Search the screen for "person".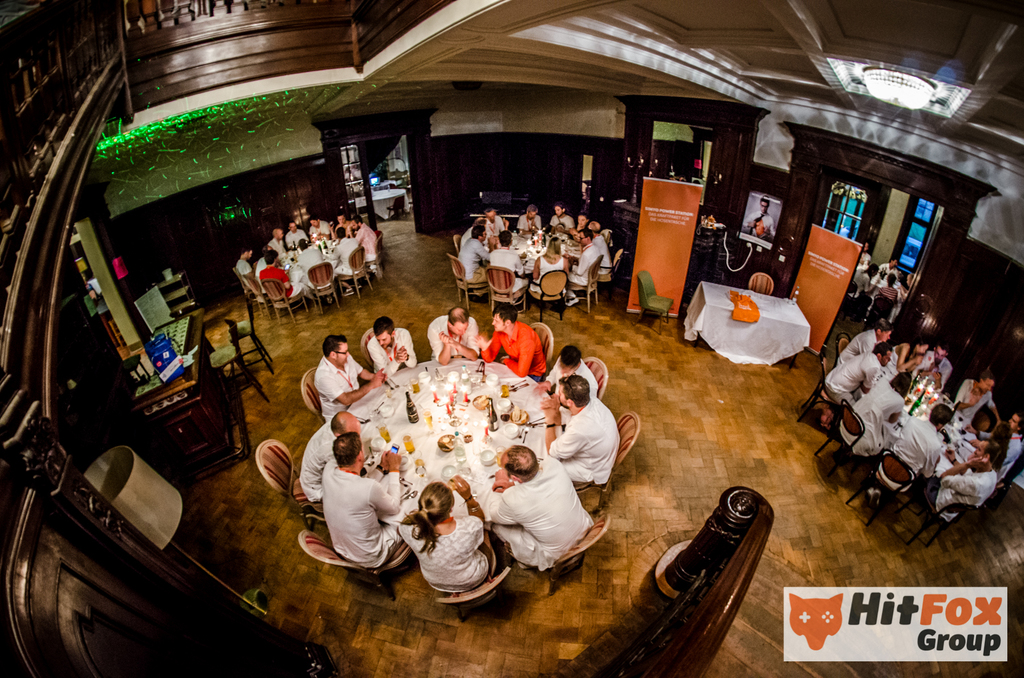
Found at bbox(450, 225, 497, 284).
